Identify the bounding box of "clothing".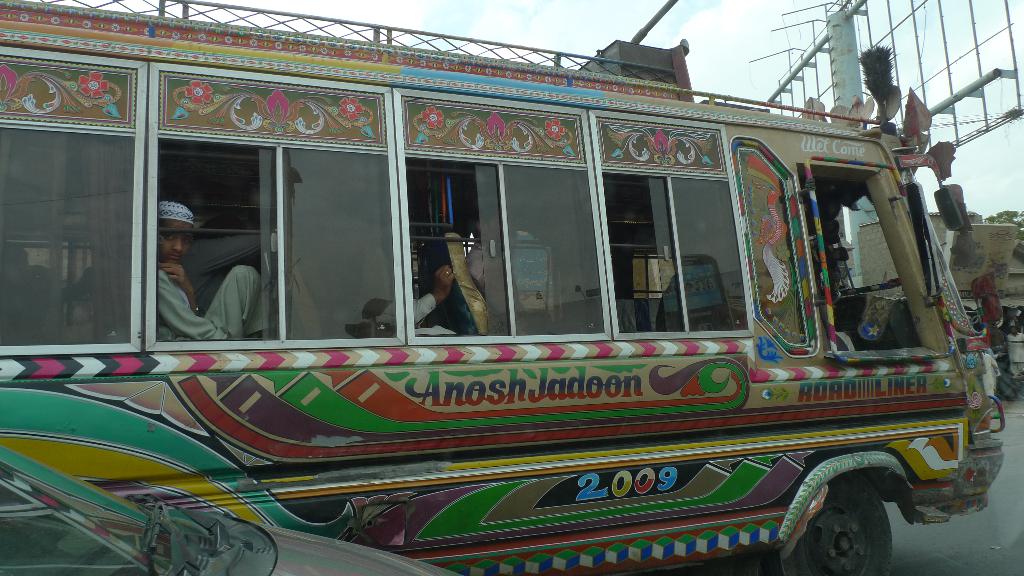
<bbox>378, 291, 453, 342</bbox>.
